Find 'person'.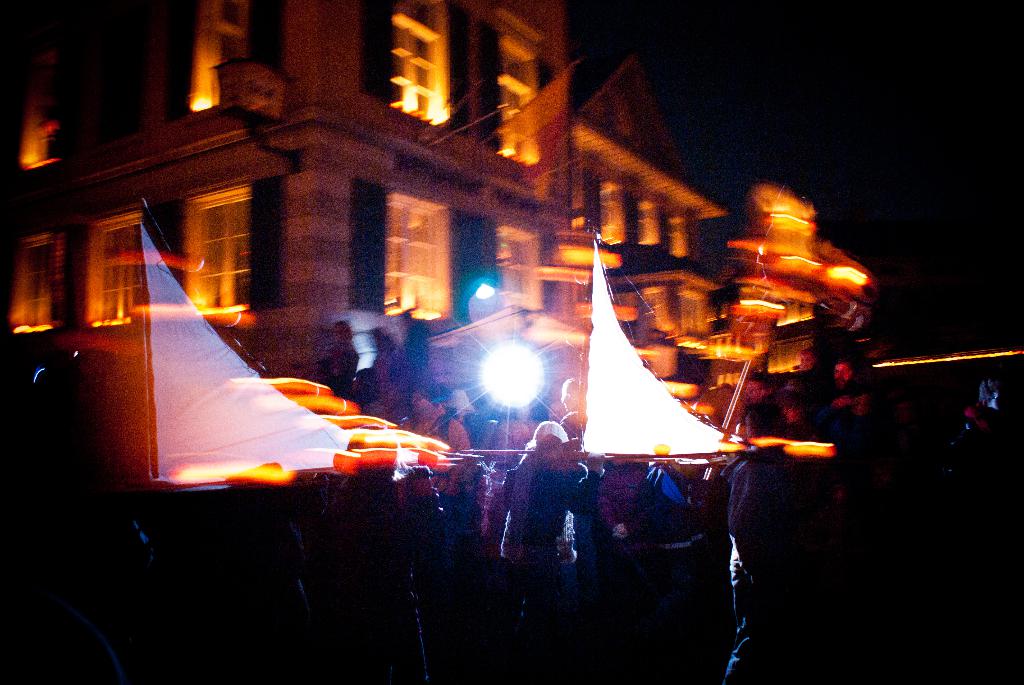
(left=452, top=464, right=496, bottom=549).
